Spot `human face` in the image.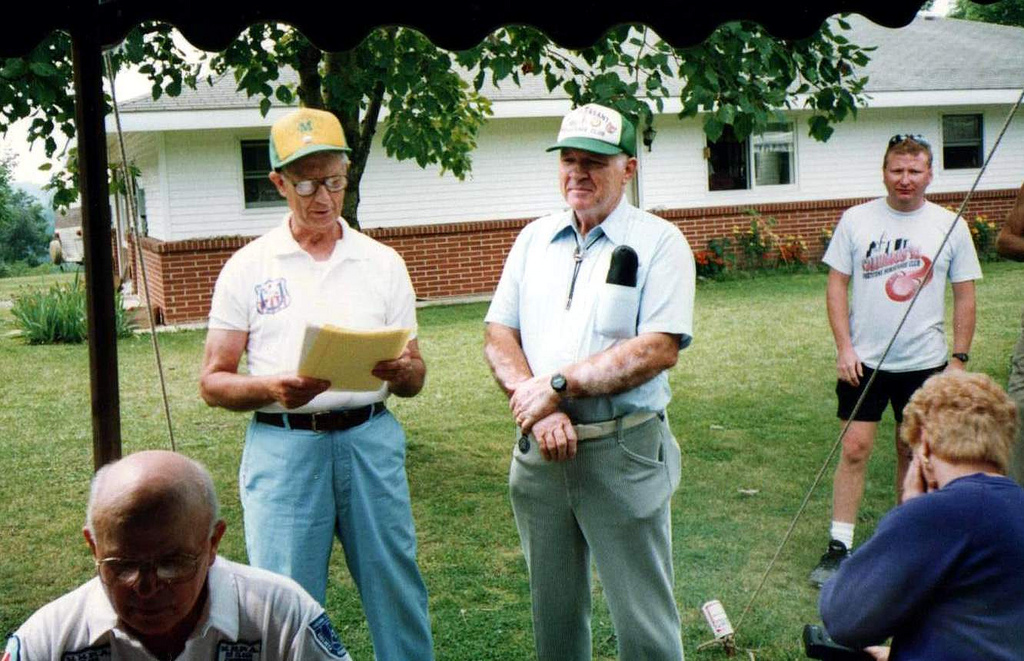
`human face` found at Rect(559, 147, 624, 207).
